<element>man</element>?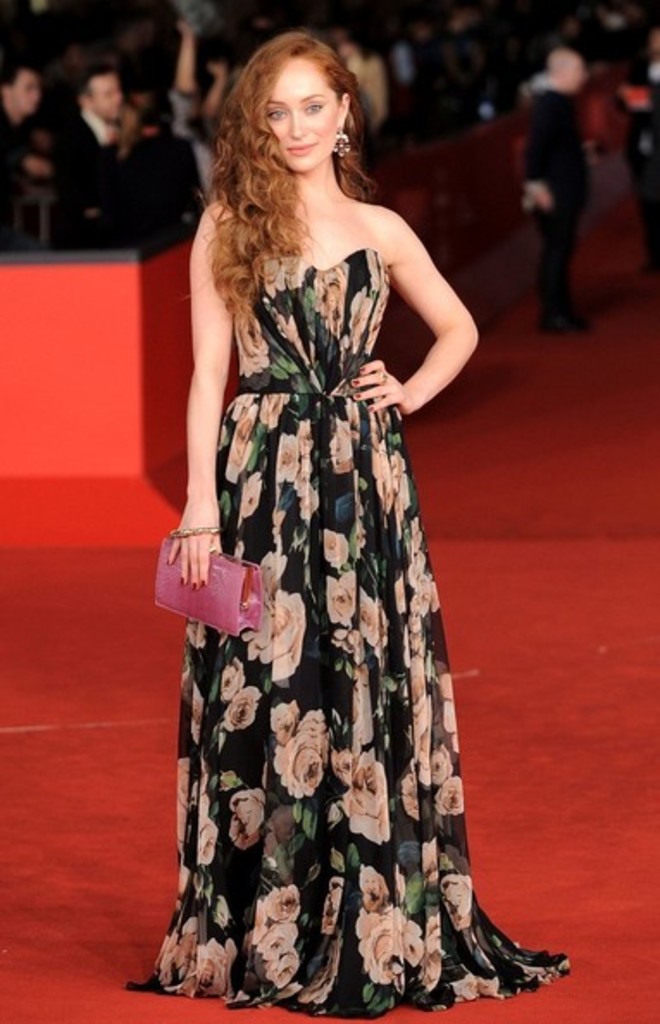
<bbox>522, 48, 598, 334</bbox>
